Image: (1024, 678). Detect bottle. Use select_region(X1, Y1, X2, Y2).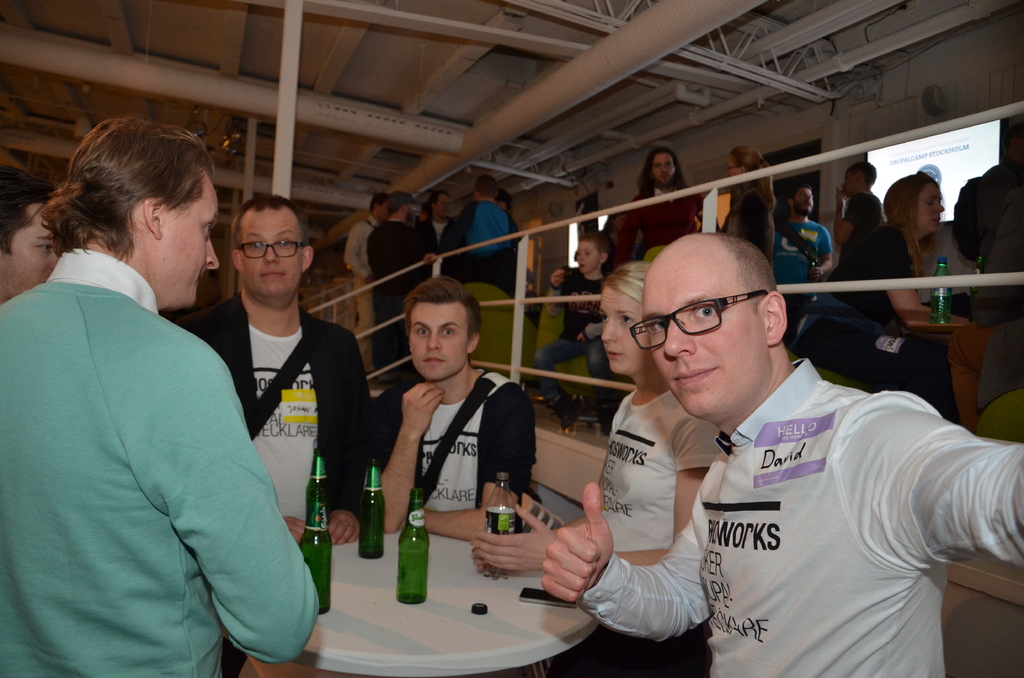
select_region(298, 469, 337, 625).
